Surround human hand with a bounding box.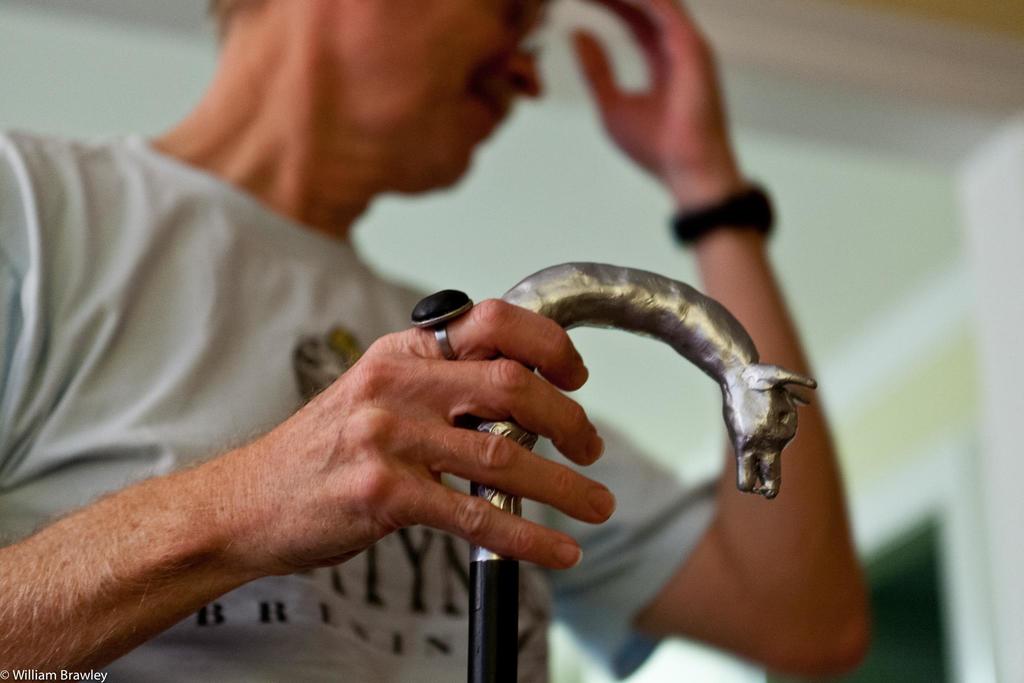
<box>38,304,608,650</box>.
